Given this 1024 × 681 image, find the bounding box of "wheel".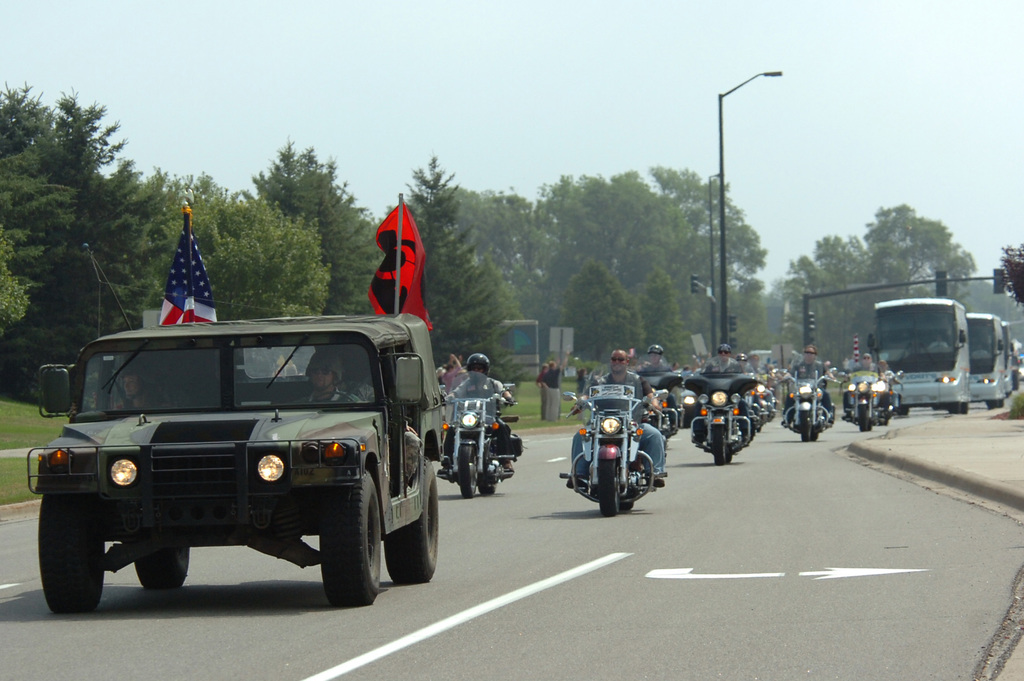
856/406/865/431.
